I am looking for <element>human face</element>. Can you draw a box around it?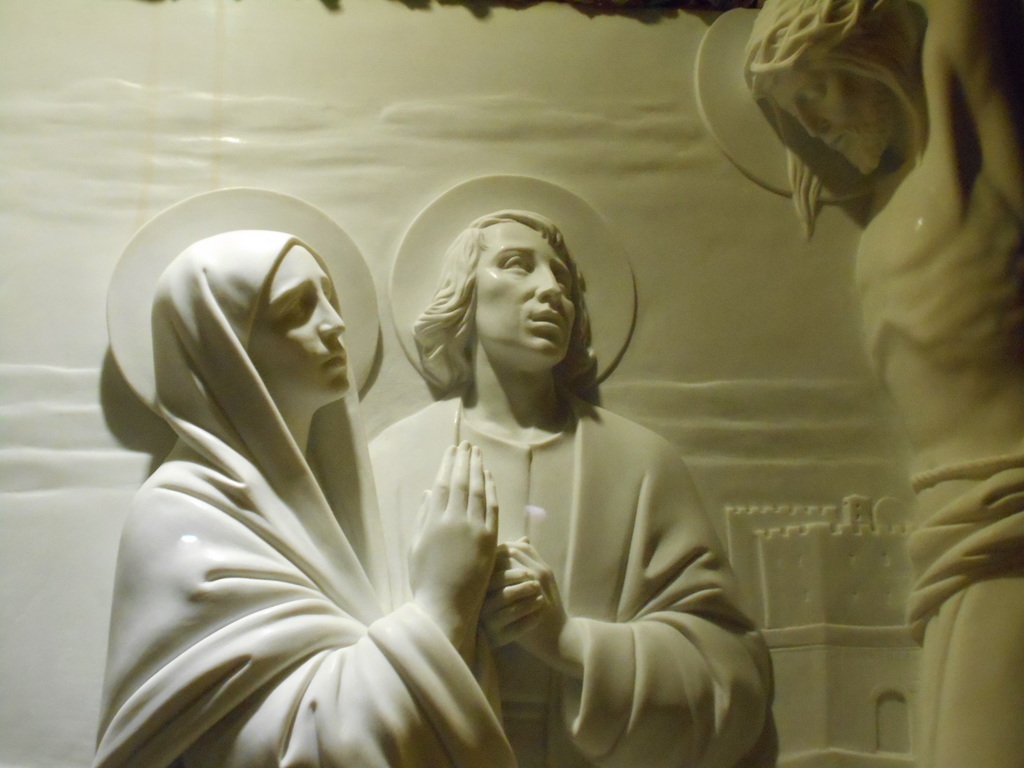
Sure, the bounding box is (x1=769, y1=67, x2=897, y2=172).
